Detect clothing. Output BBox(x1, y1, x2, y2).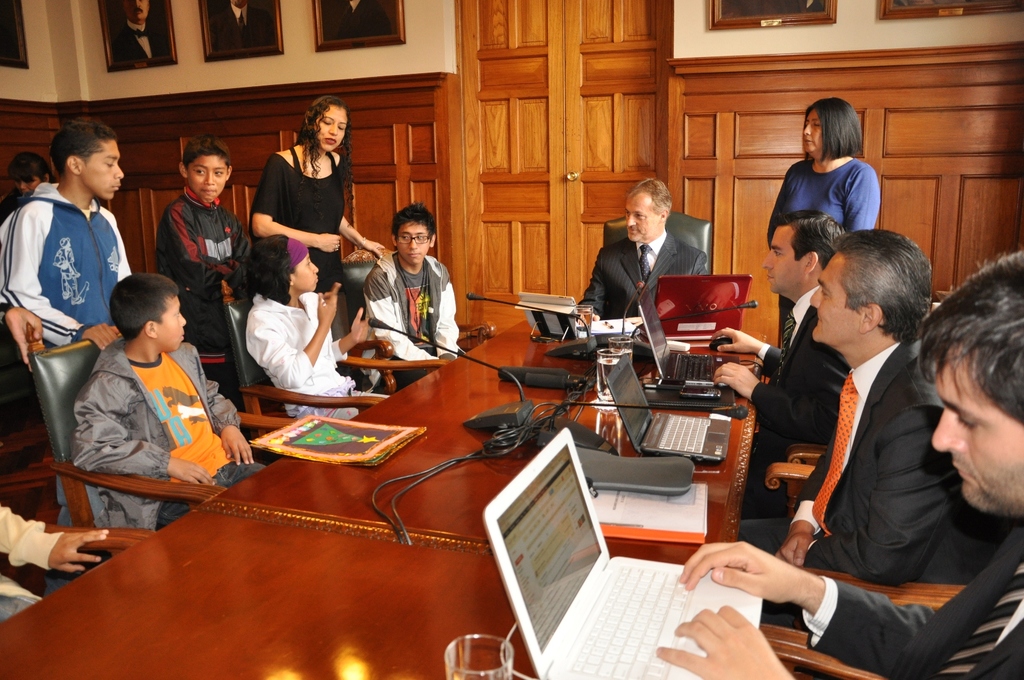
BBox(744, 277, 858, 517).
